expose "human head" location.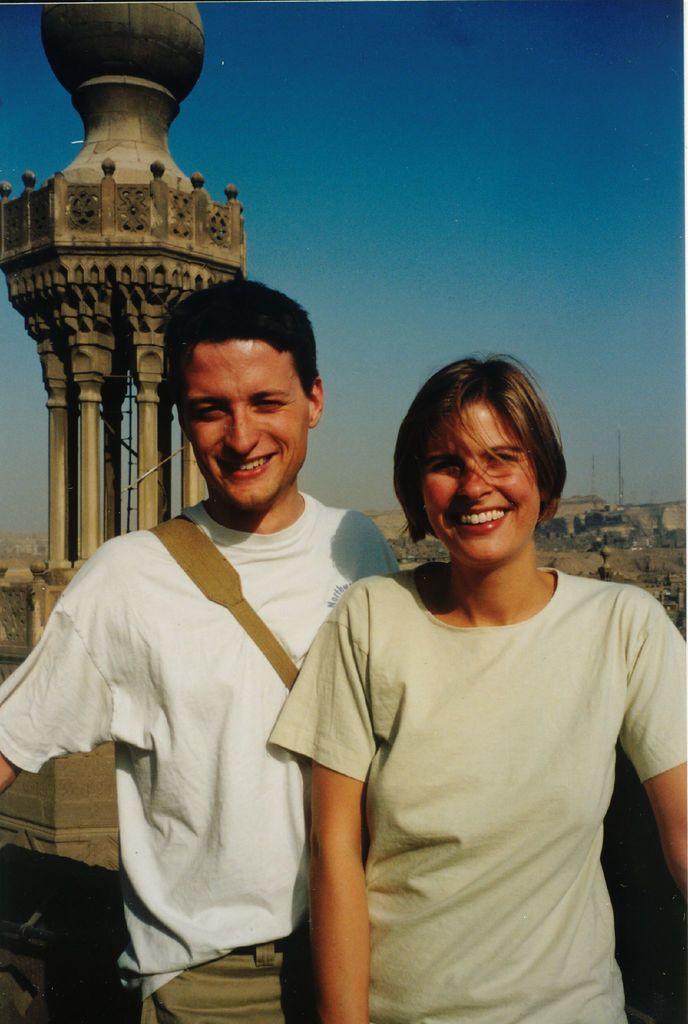
Exposed at x1=390, y1=353, x2=568, y2=573.
